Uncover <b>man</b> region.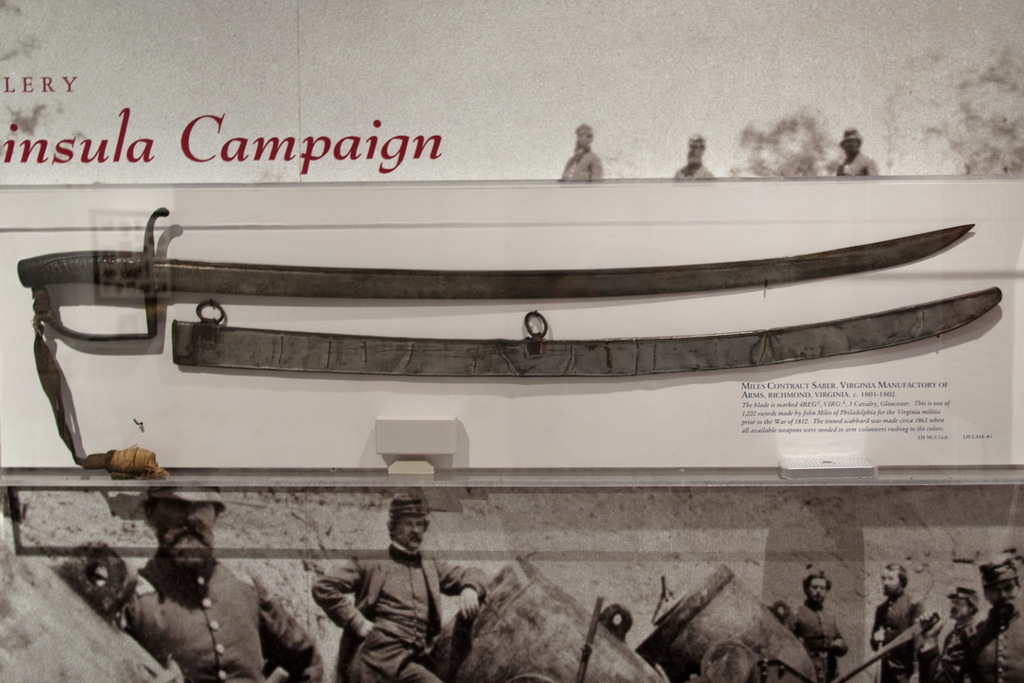
Uncovered: 831:118:872:181.
